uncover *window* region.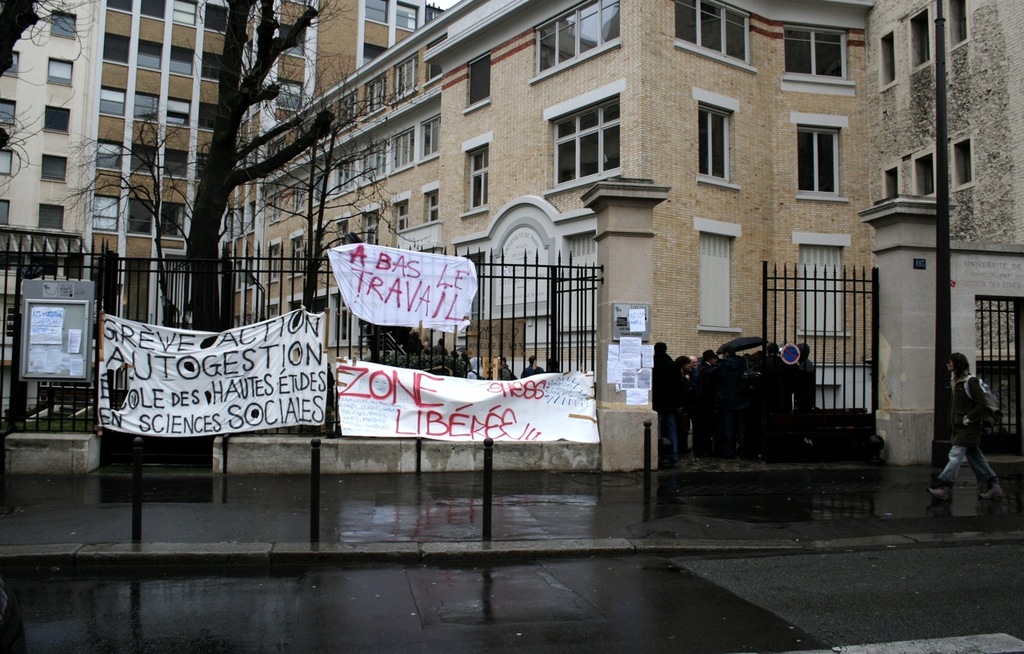
Uncovered: crop(50, 9, 76, 36).
